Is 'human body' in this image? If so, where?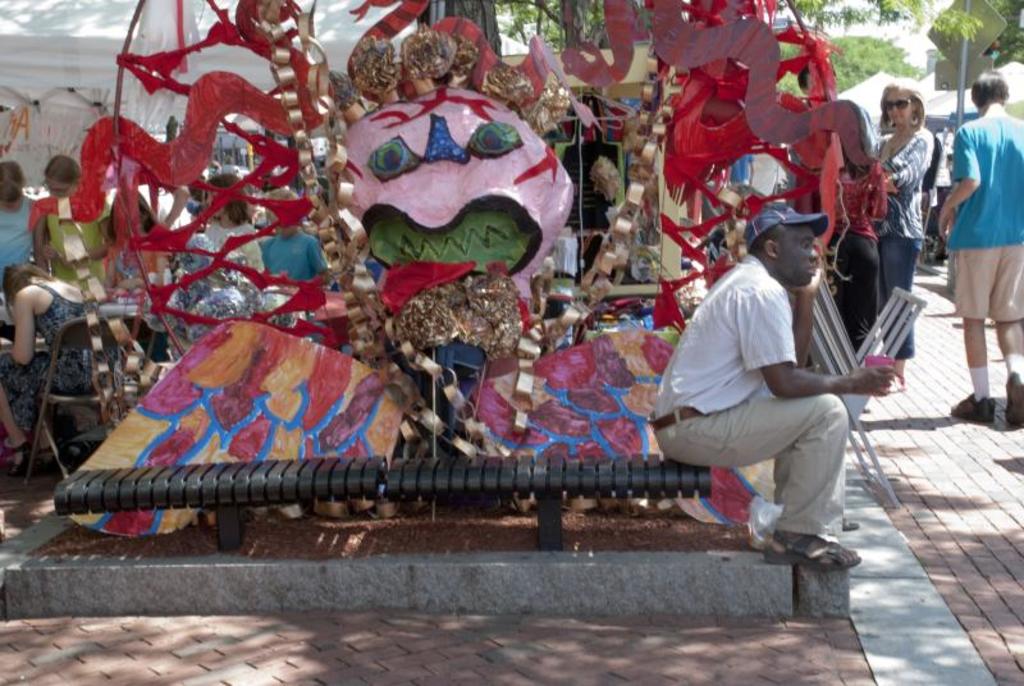
Yes, at pyautogui.locateOnScreen(180, 170, 251, 320).
